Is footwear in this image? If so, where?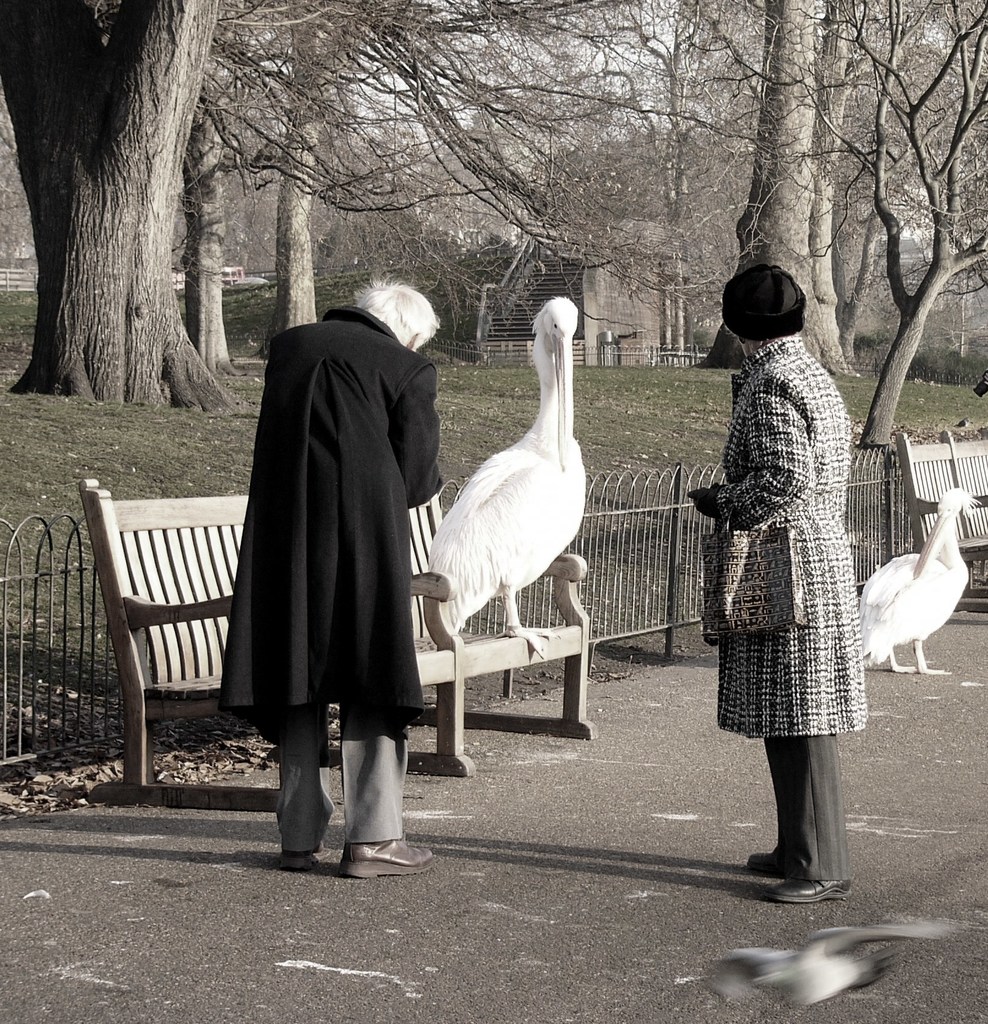
Yes, at box=[340, 836, 431, 879].
